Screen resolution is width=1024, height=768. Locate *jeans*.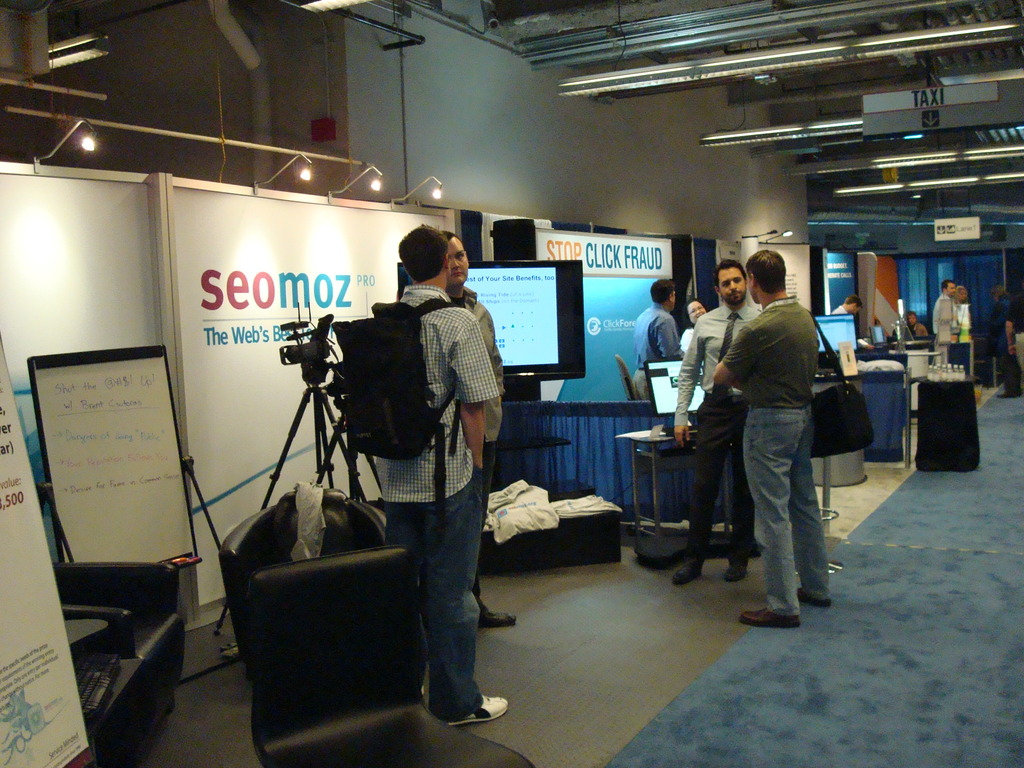
[x1=387, y1=461, x2=481, y2=721].
